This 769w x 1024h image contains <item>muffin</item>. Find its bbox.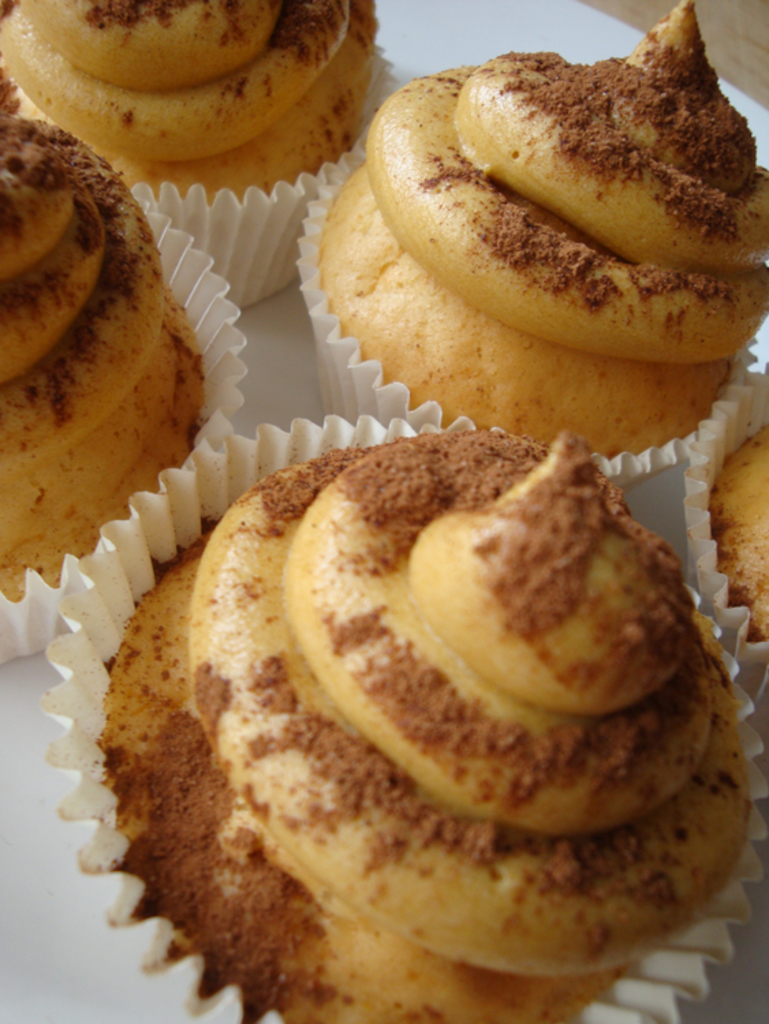
675, 378, 768, 711.
